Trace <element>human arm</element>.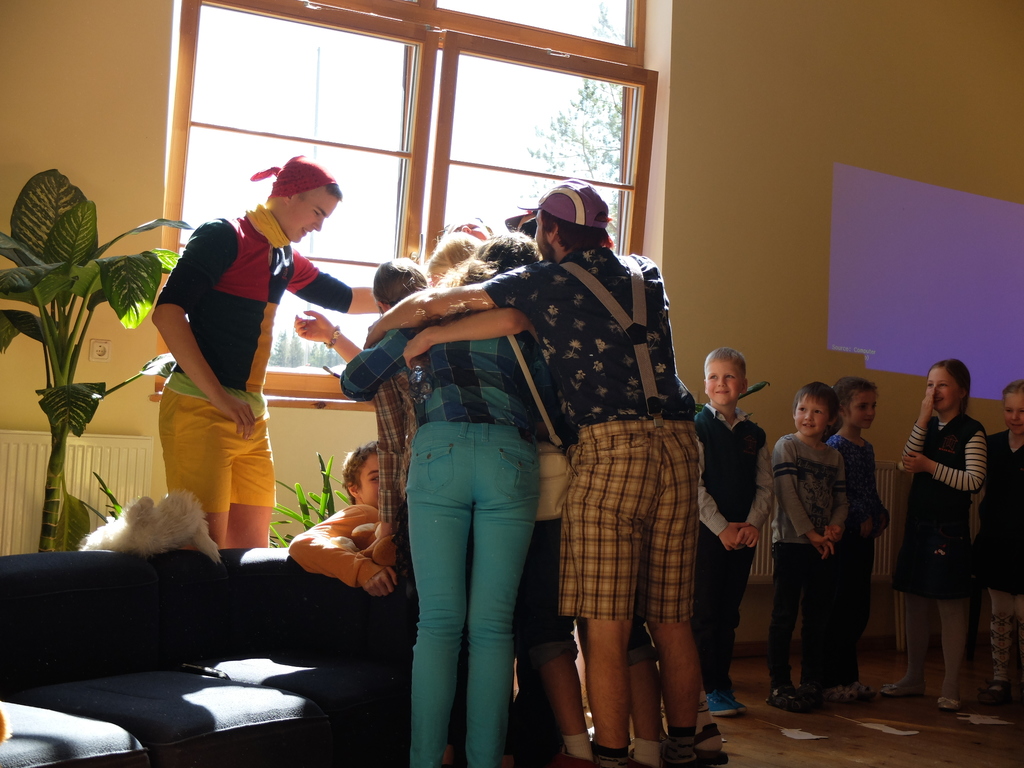
Traced to BBox(399, 307, 541, 367).
